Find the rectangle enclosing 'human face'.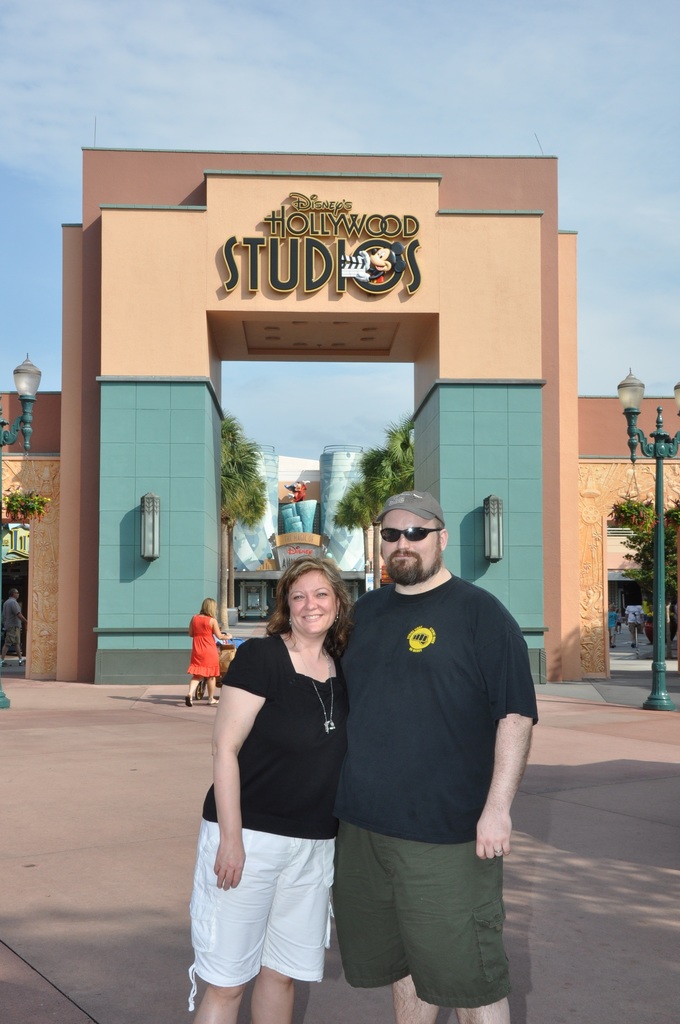
Rect(287, 574, 341, 637).
